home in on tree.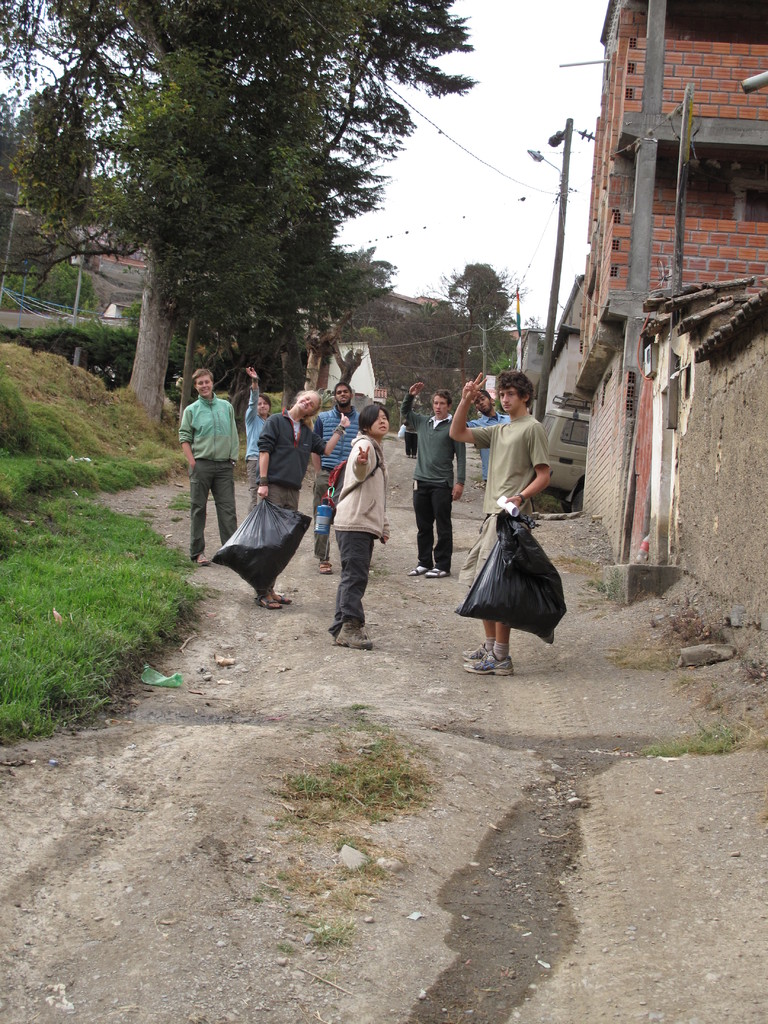
Homed in at bbox=[431, 260, 499, 381].
